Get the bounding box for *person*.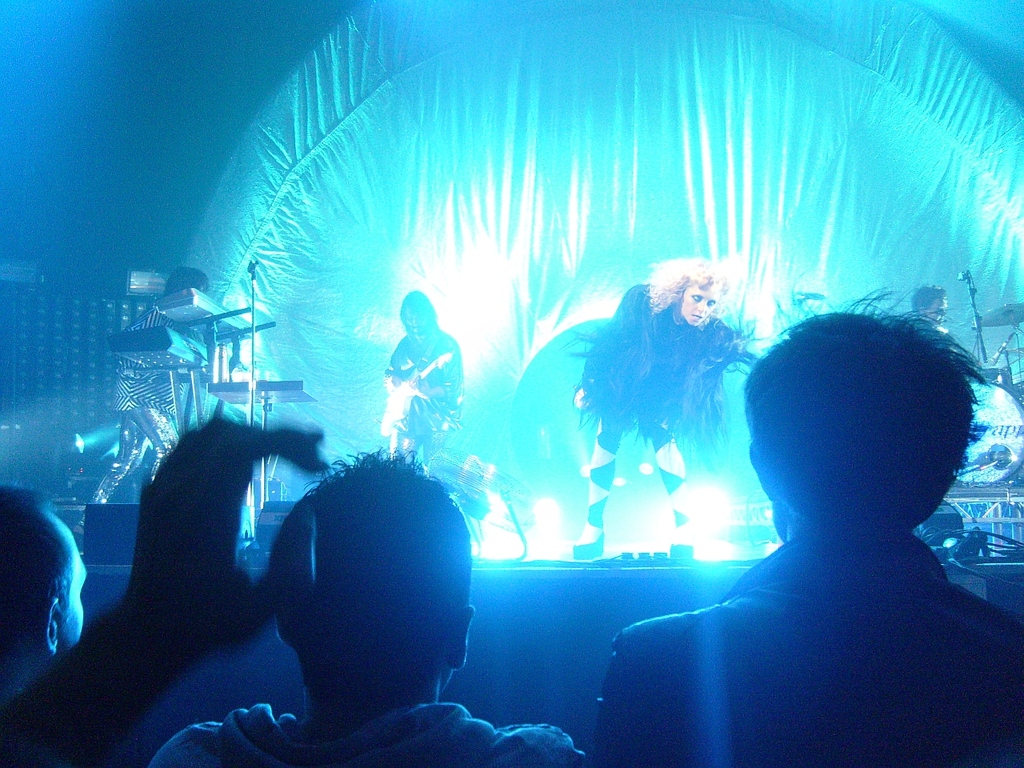
region(0, 481, 91, 703).
